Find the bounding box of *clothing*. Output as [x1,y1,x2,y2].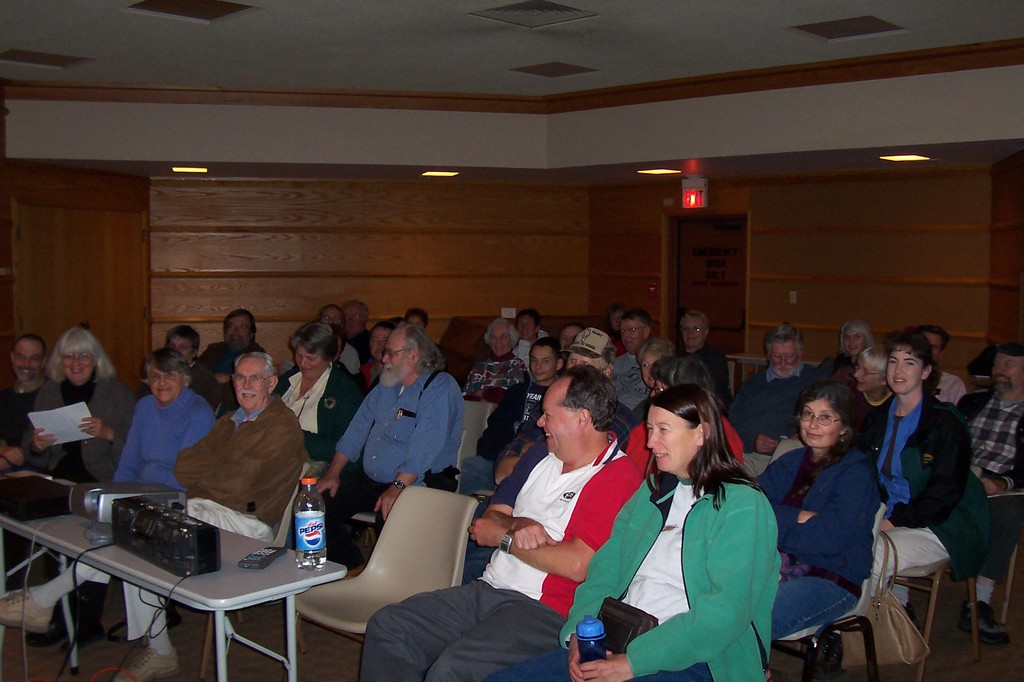
[597,344,658,400].
